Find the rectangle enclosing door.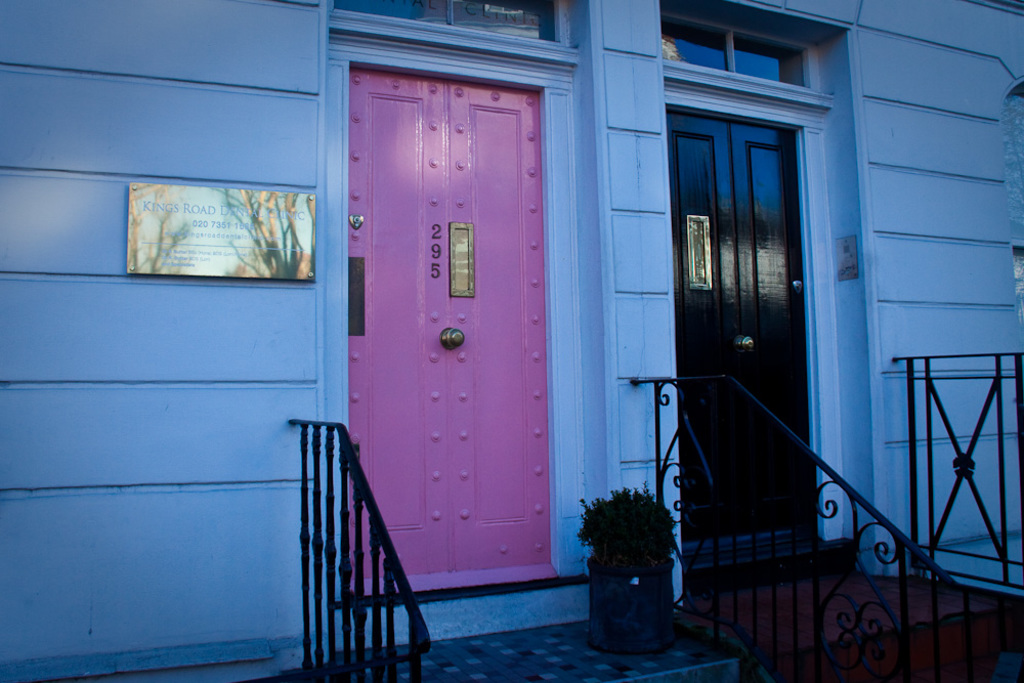
bbox=(338, 40, 568, 603).
